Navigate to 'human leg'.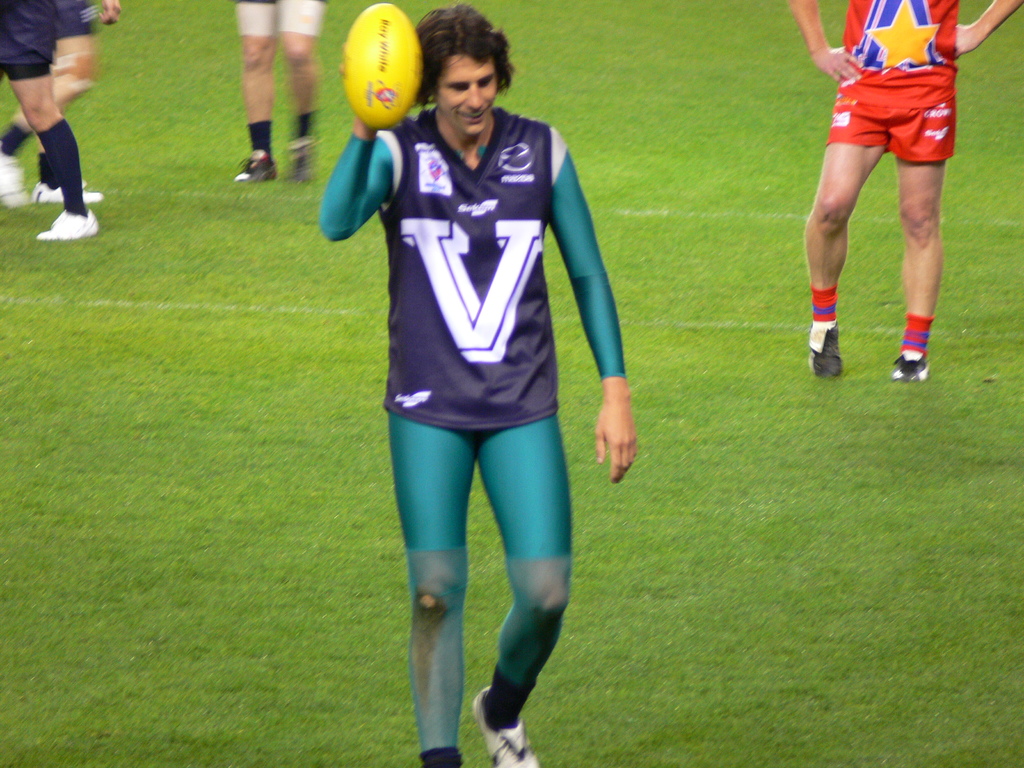
Navigation target: BBox(477, 368, 572, 767).
